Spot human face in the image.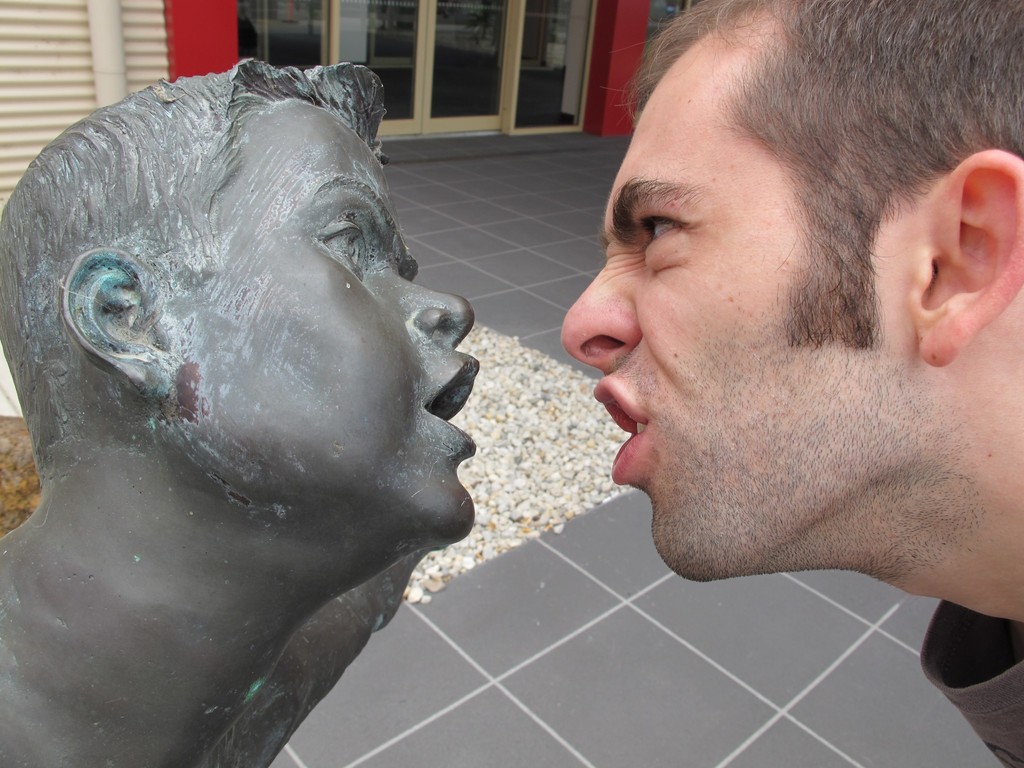
human face found at bbox=[556, 28, 912, 584].
